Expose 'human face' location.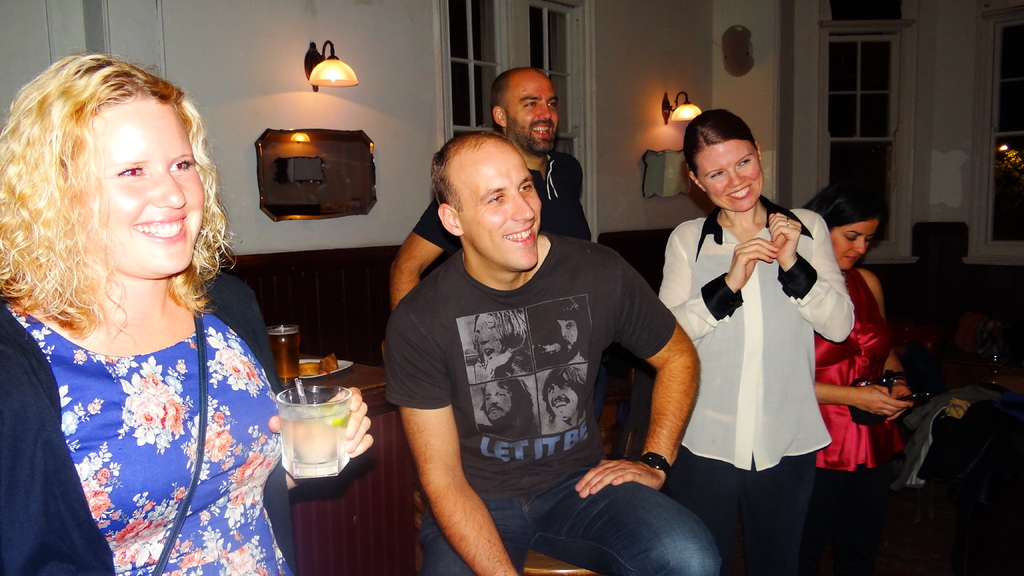
Exposed at locate(503, 69, 557, 154).
